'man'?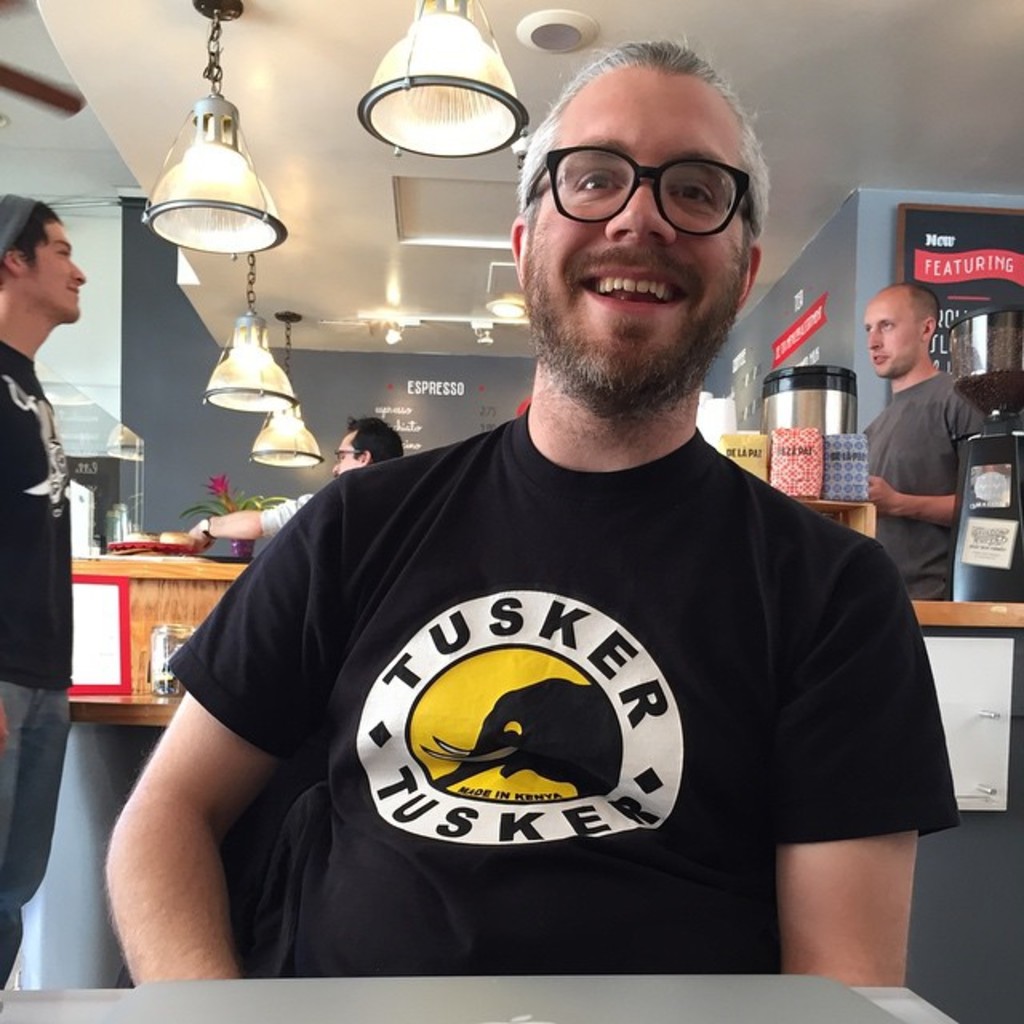
[187, 419, 402, 539]
